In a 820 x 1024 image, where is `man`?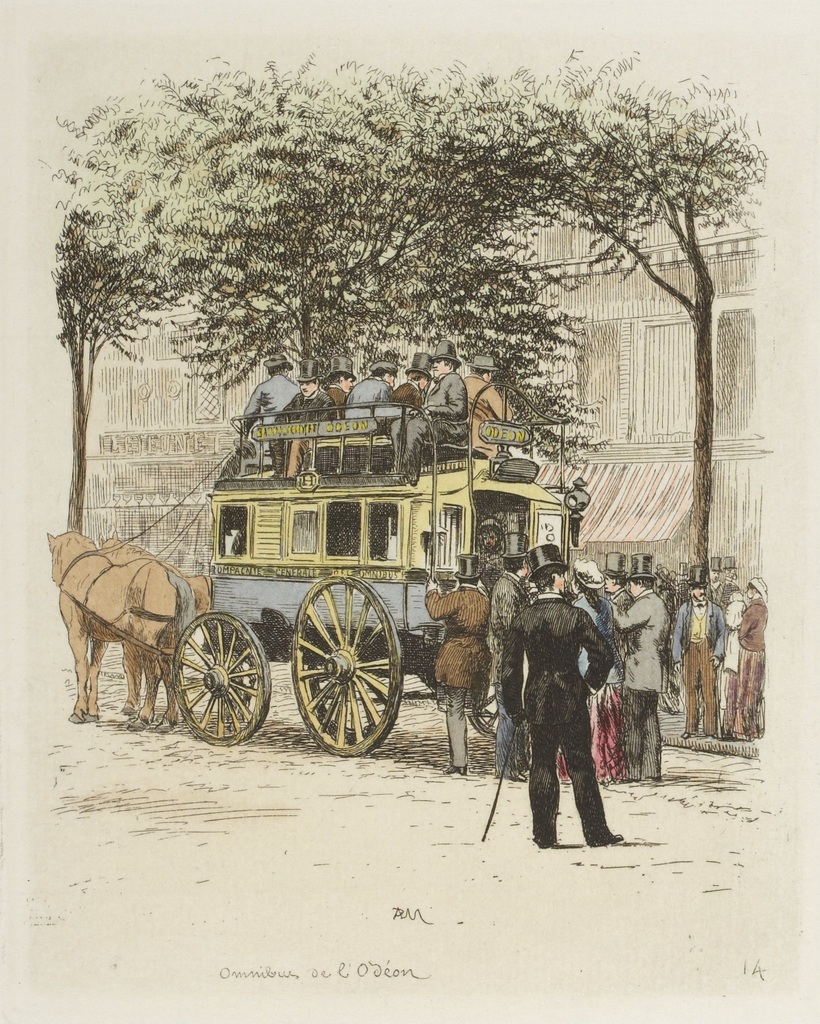
crop(709, 554, 726, 608).
